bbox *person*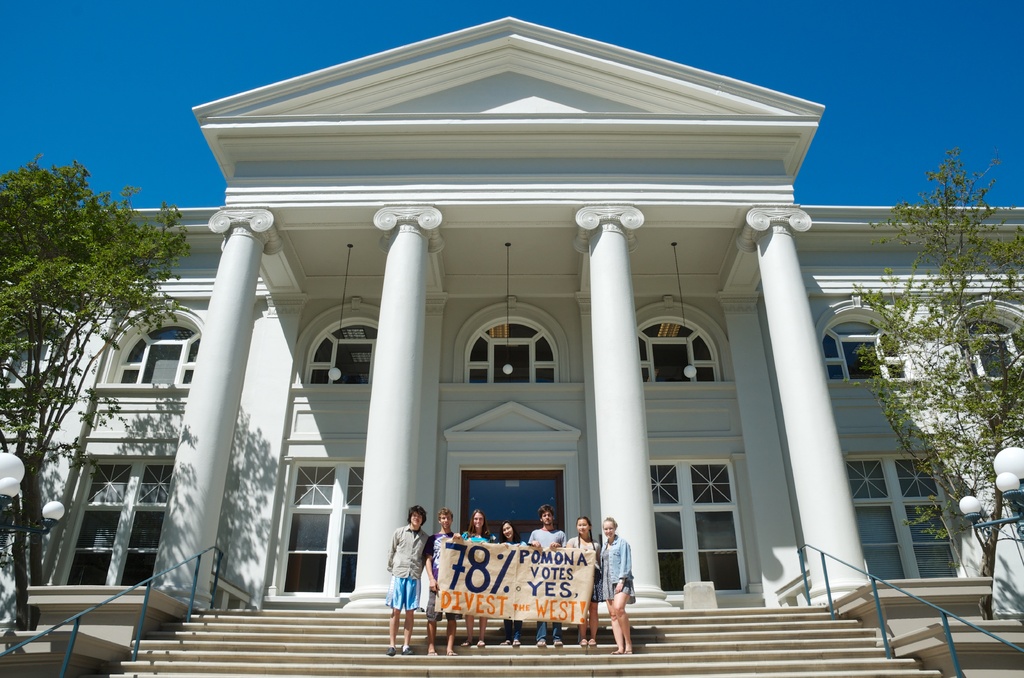
[455,506,492,657]
